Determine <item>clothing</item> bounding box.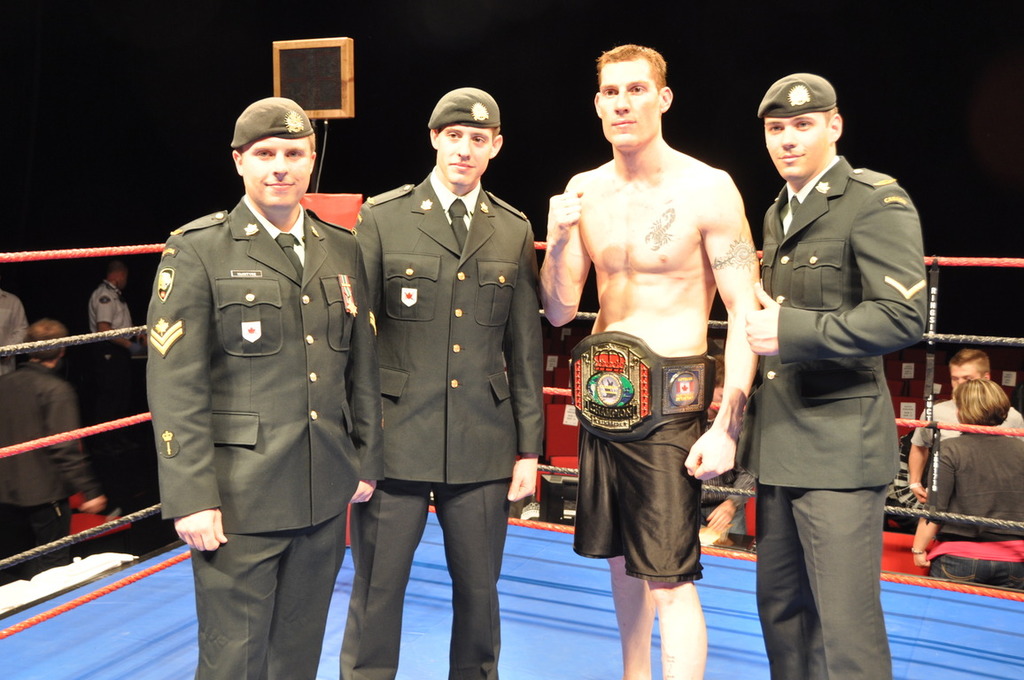
Determined: <box>352,182,543,481</box>.
